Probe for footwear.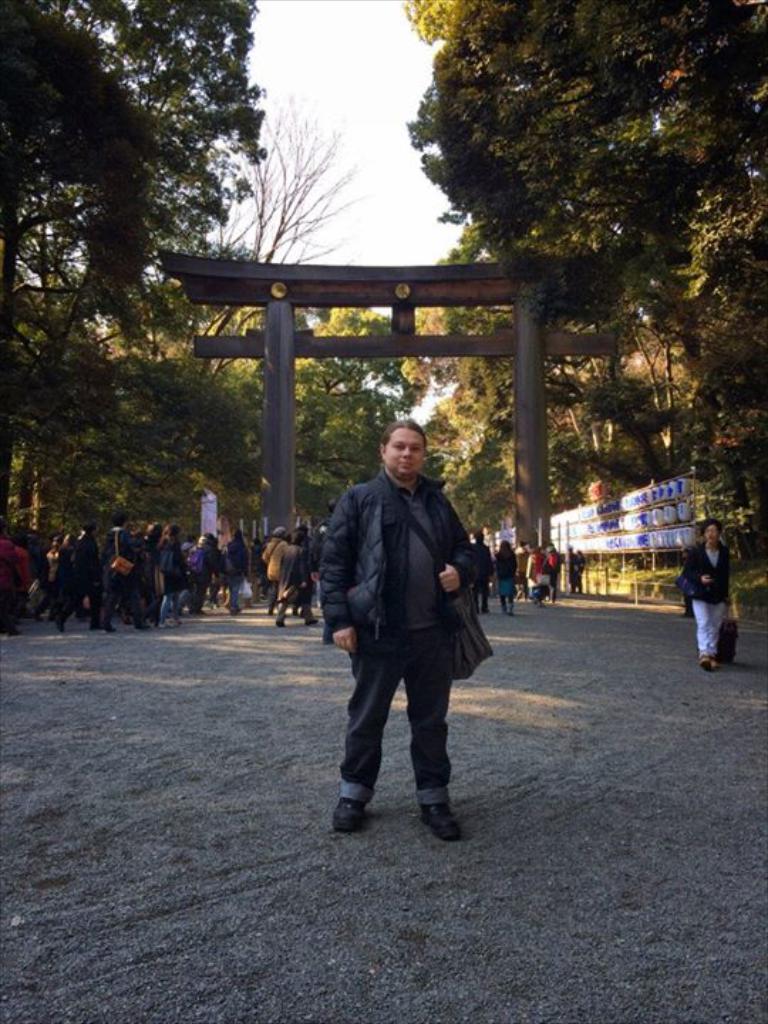
Probe result: box=[326, 789, 374, 835].
